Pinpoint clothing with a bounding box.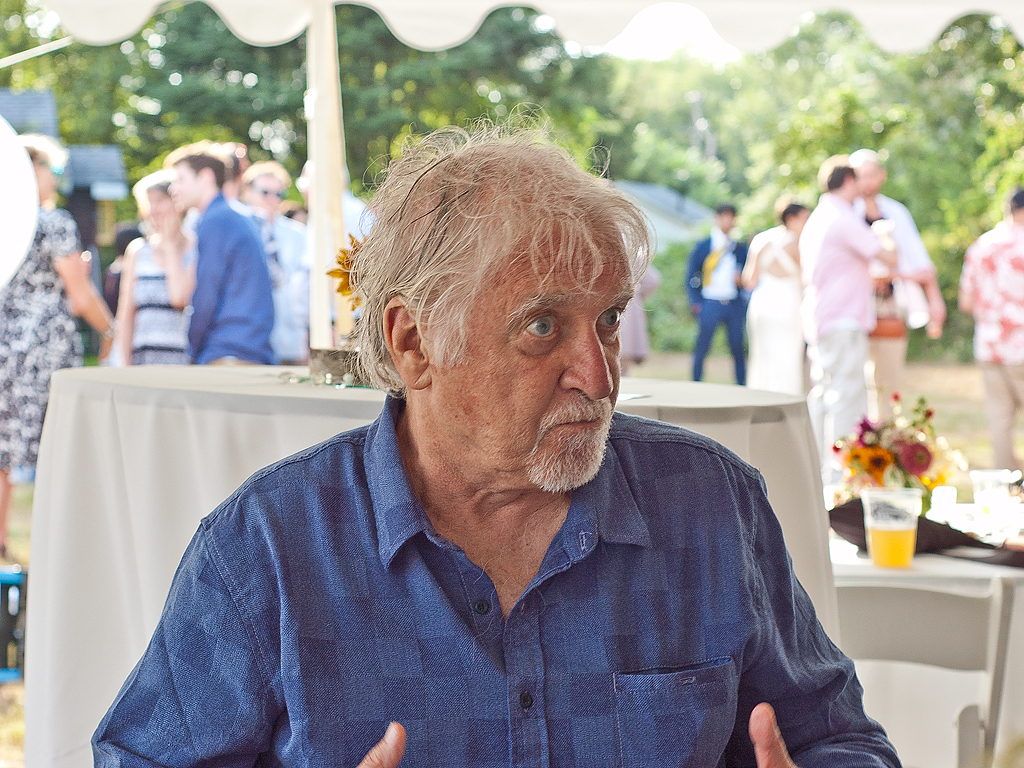
[x1=953, y1=208, x2=1023, y2=466].
